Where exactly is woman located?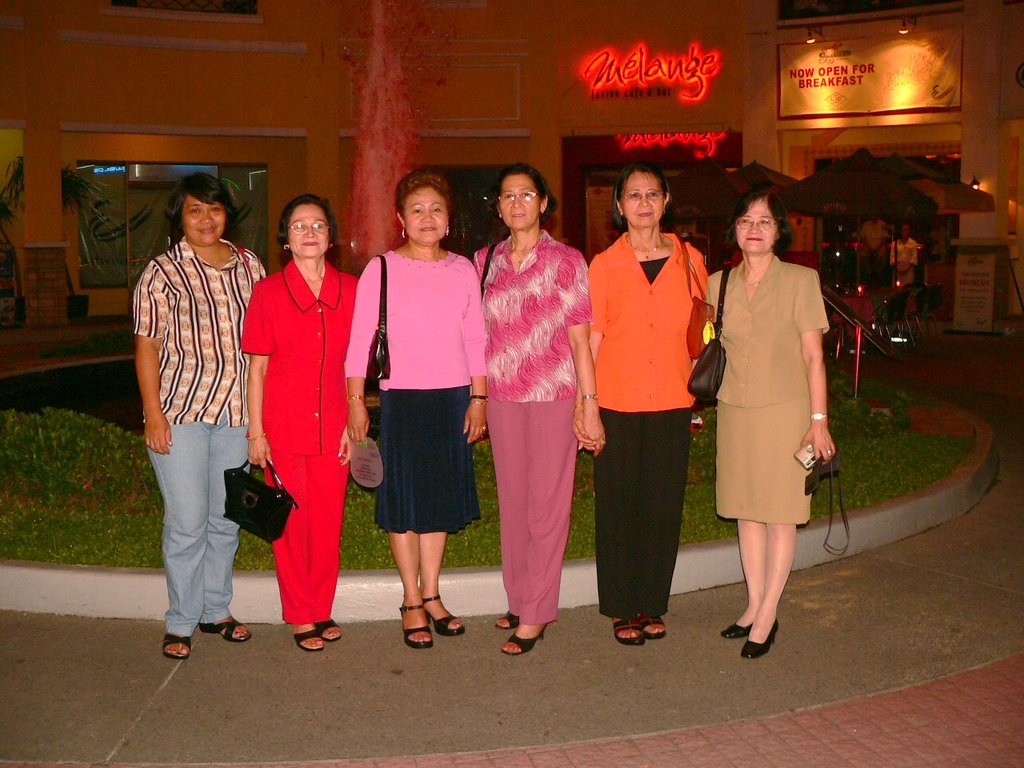
Its bounding box is x1=241 y1=194 x2=361 y2=650.
